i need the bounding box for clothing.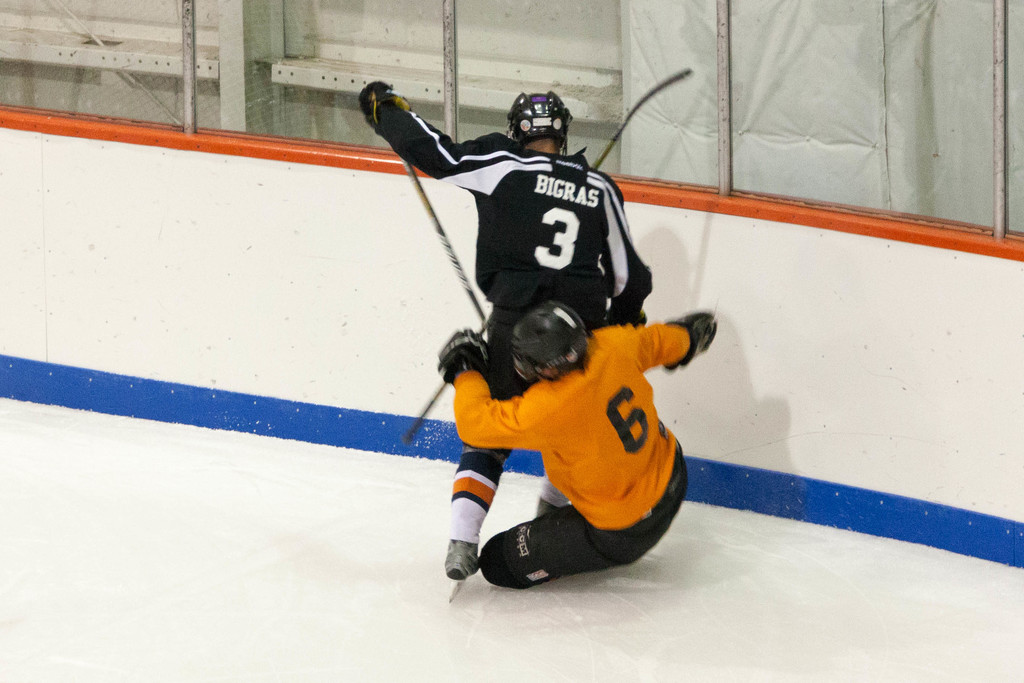
Here it is: rect(370, 99, 651, 545).
